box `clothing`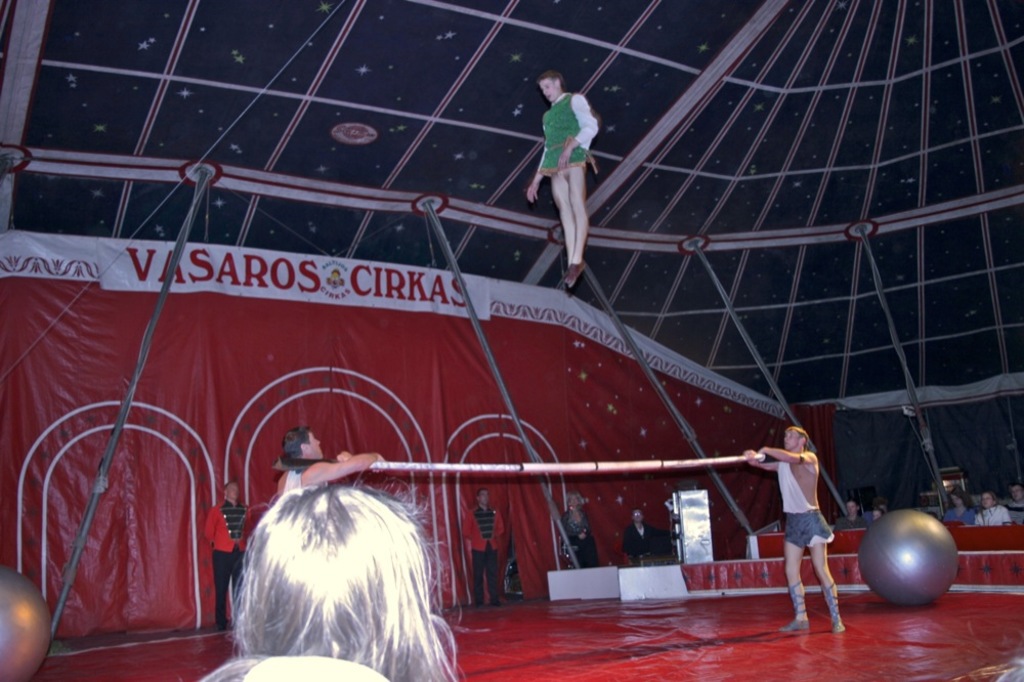
rect(200, 502, 249, 617)
